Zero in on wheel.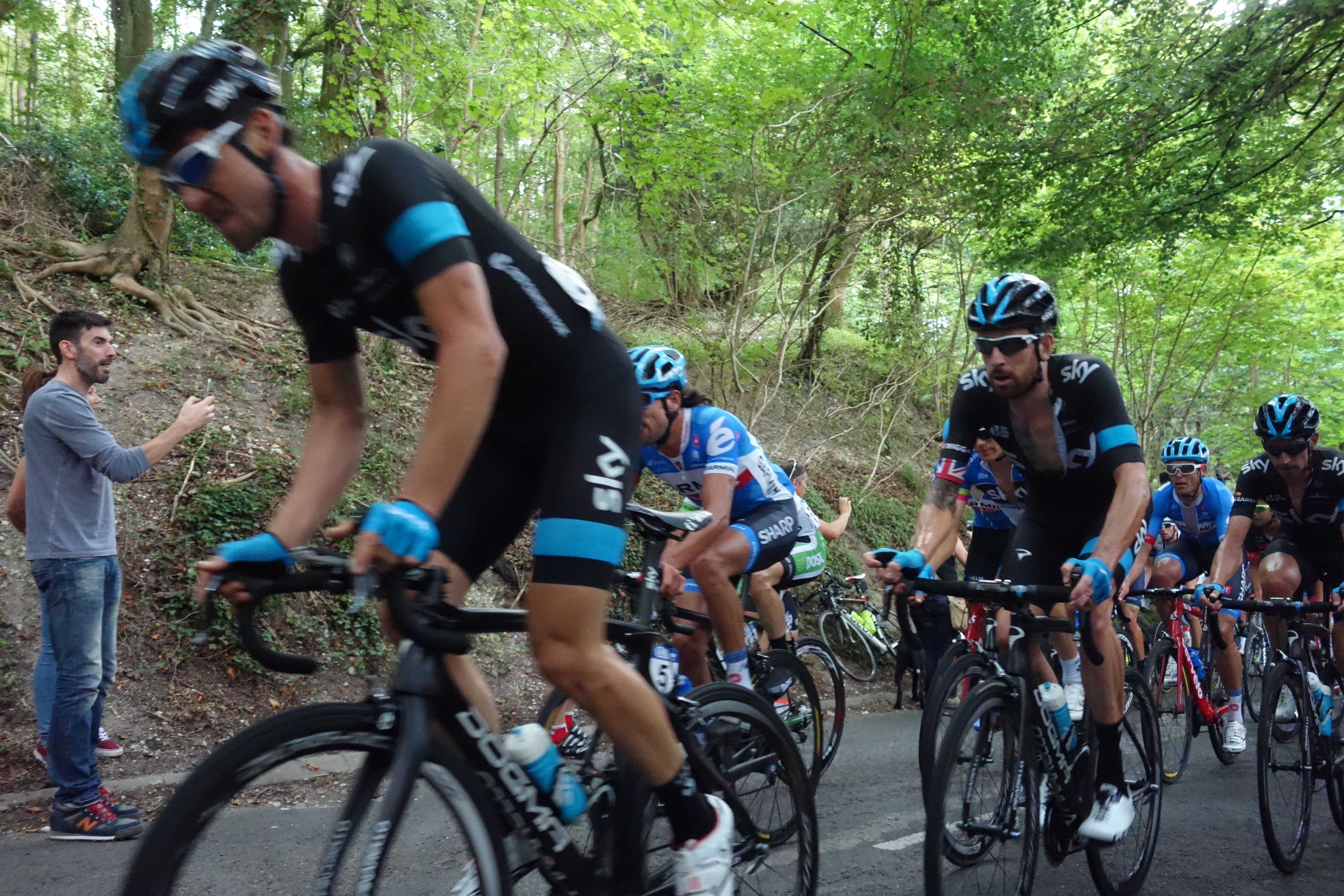
Zeroed in: [308, 163, 322, 215].
